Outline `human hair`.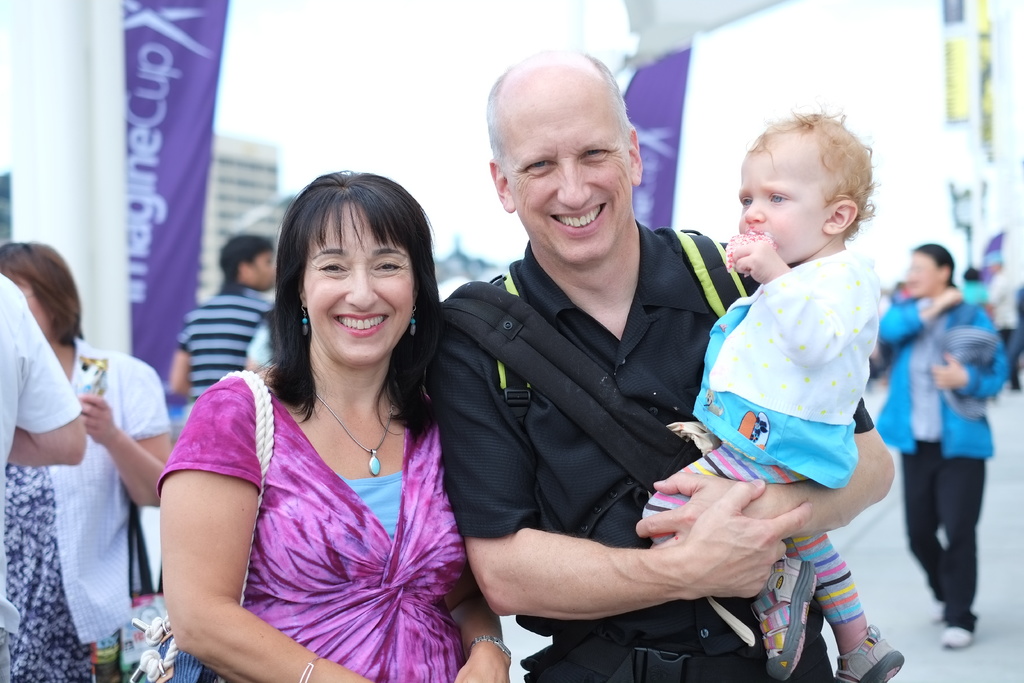
Outline: 913, 243, 958, 289.
